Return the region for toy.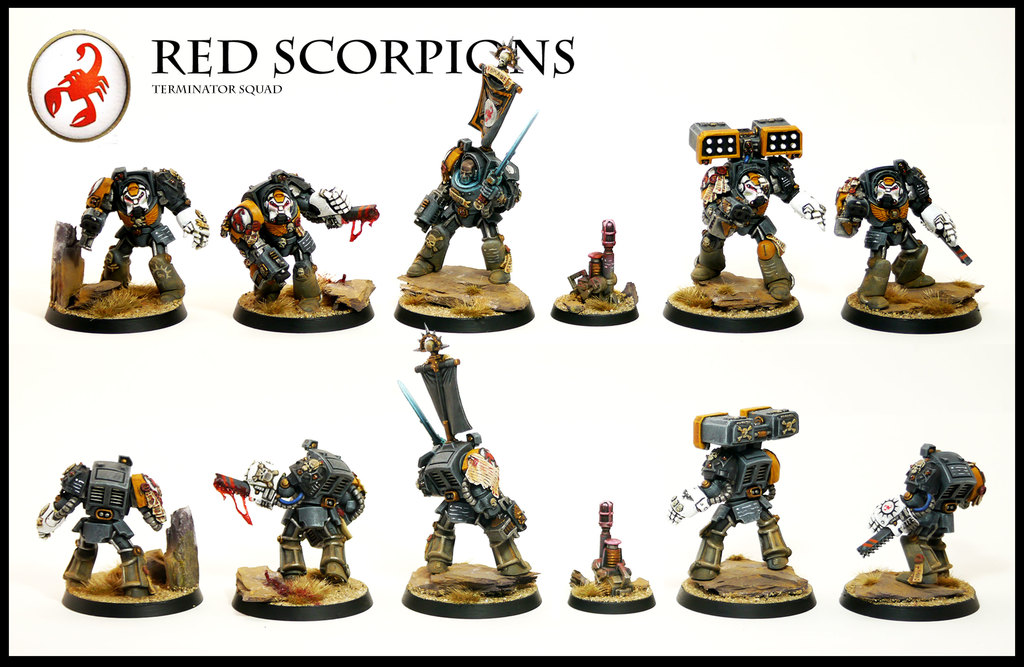
crop(44, 164, 210, 338).
